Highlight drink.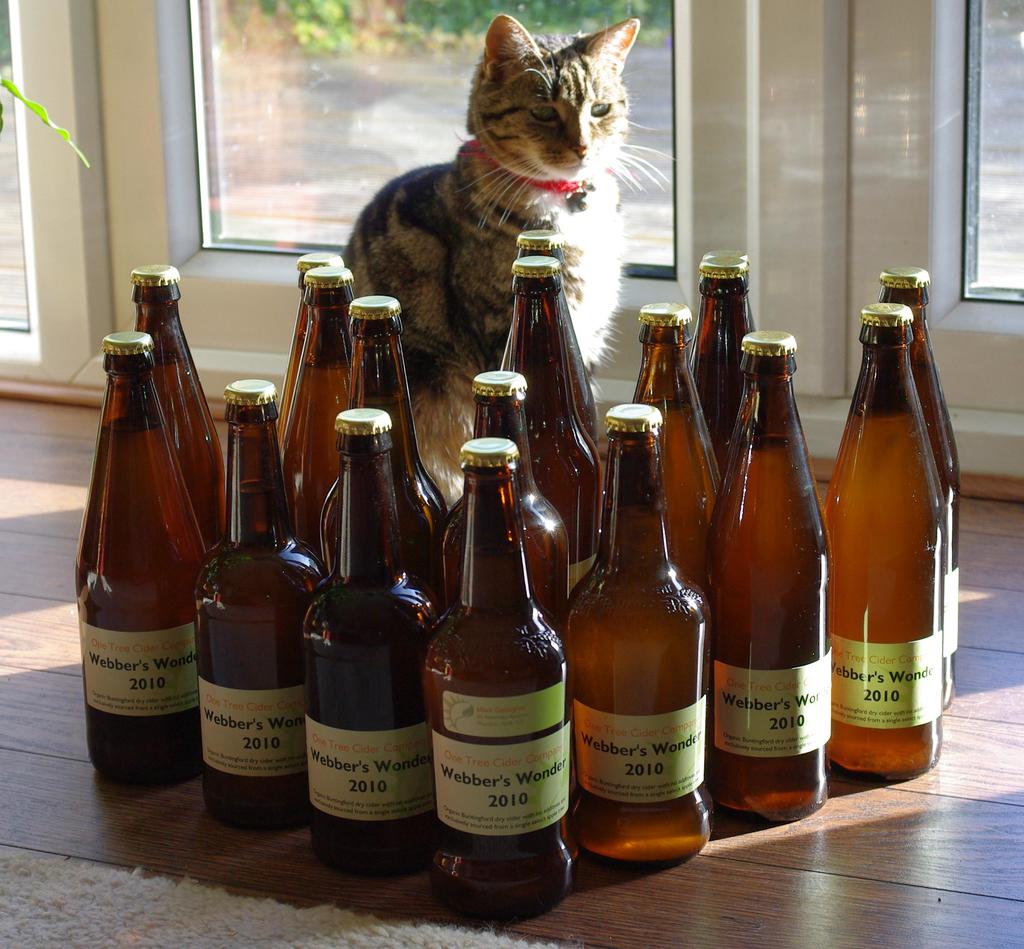
Highlighted region: [627,401,724,591].
